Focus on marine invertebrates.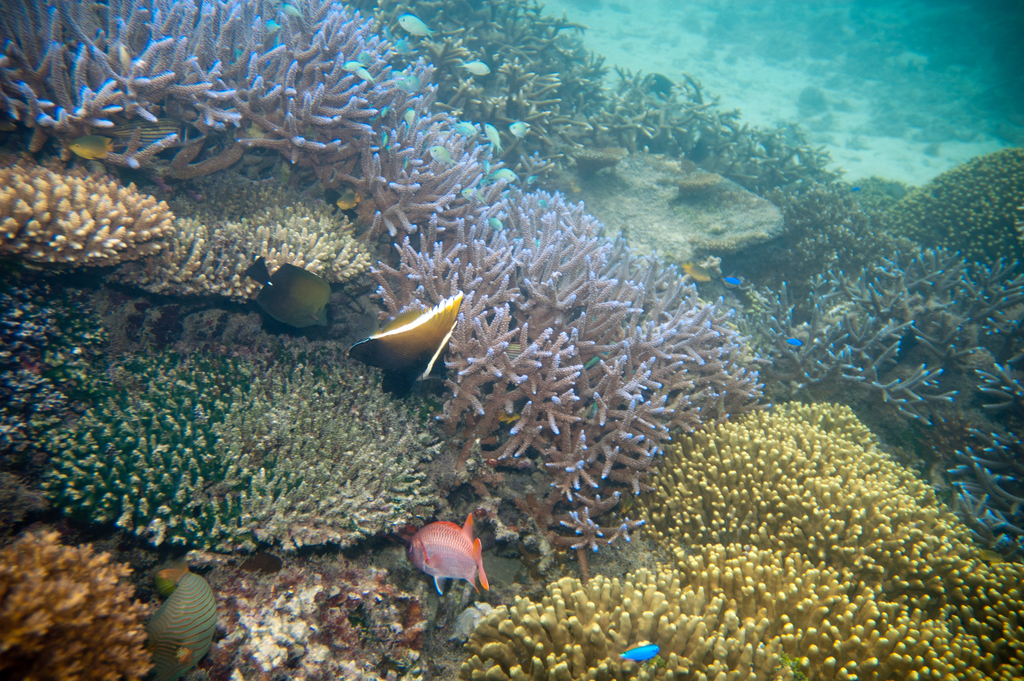
Focused at bbox=[38, 331, 433, 560].
